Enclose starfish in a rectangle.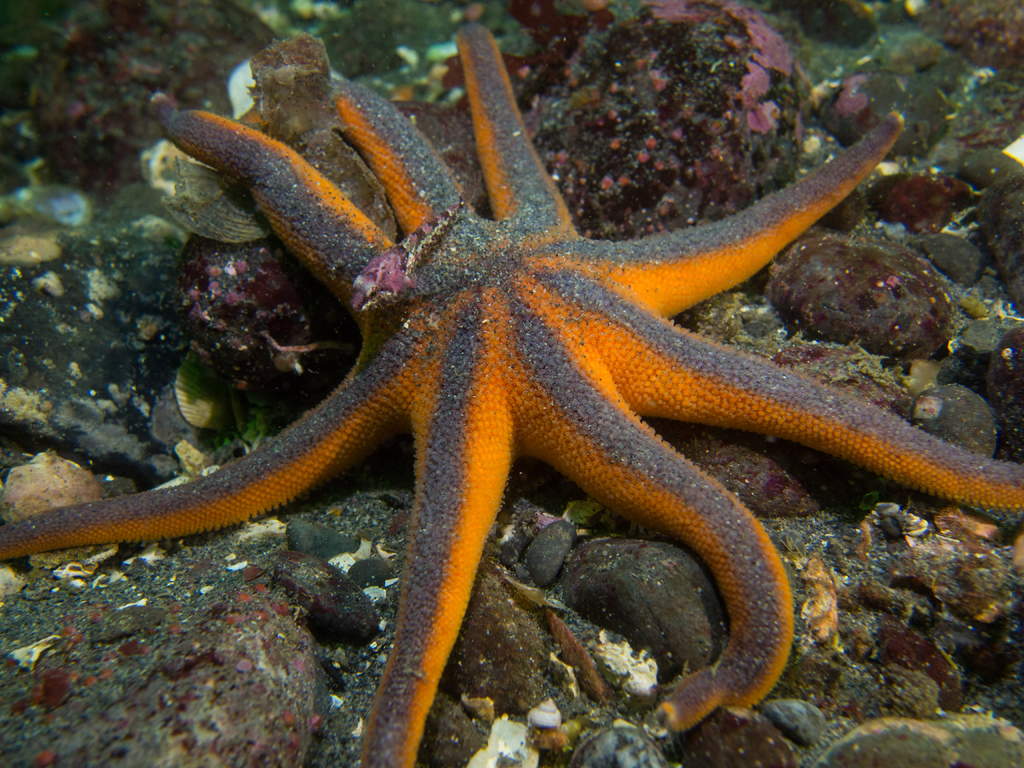
bbox=(0, 15, 1023, 767).
